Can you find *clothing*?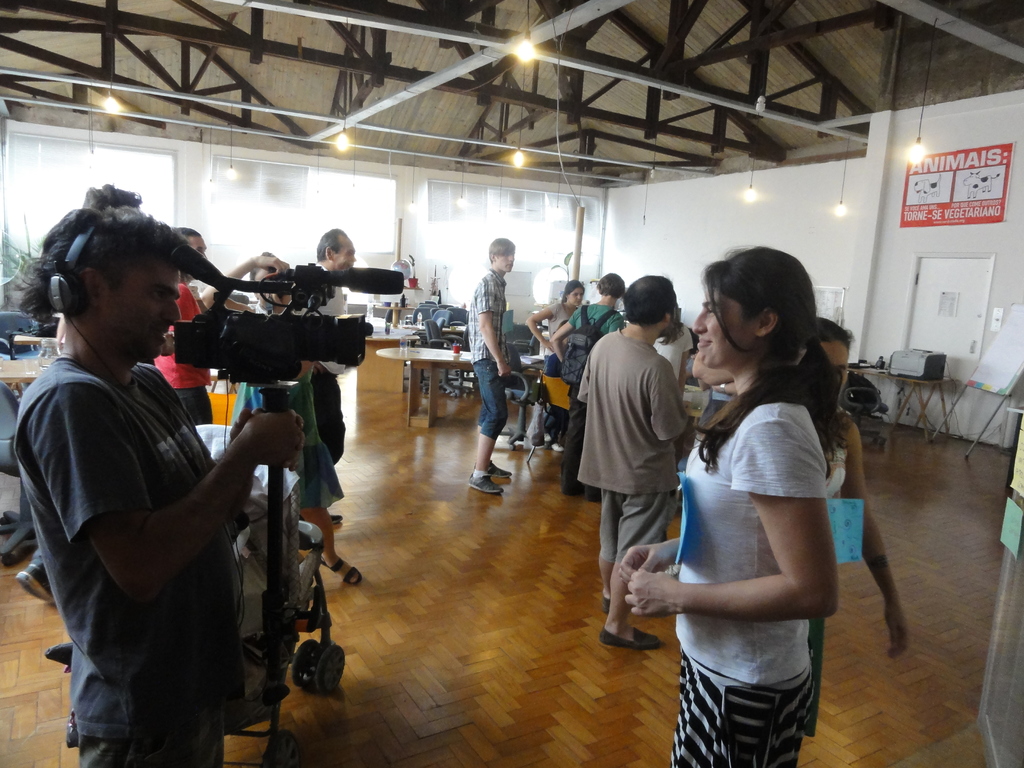
Yes, bounding box: (470,269,507,439).
